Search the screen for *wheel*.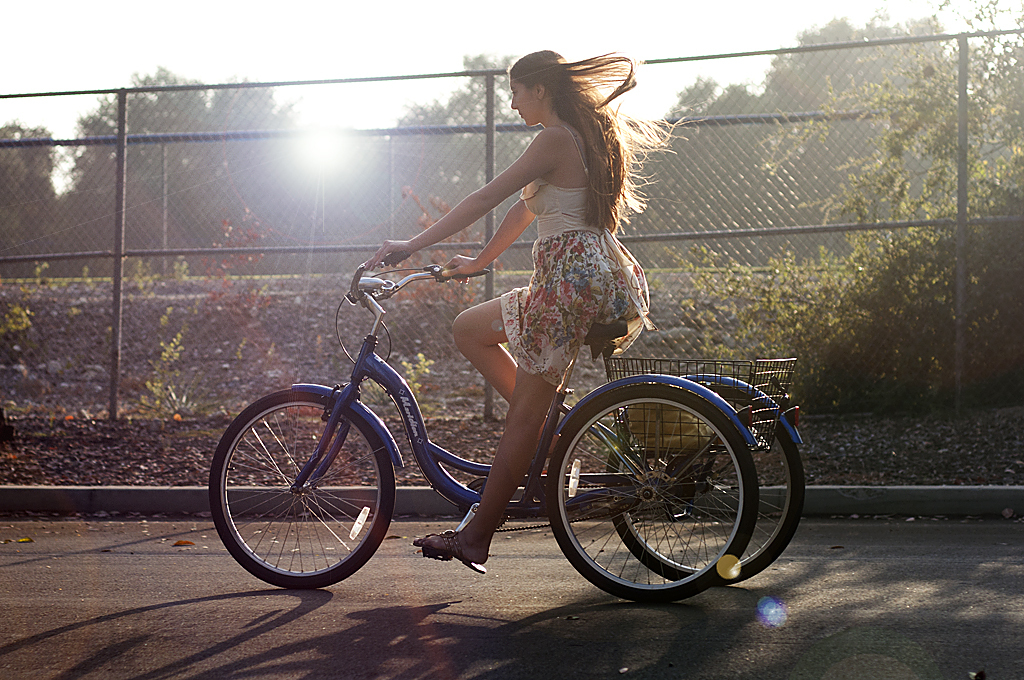
Found at region(602, 372, 811, 587).
